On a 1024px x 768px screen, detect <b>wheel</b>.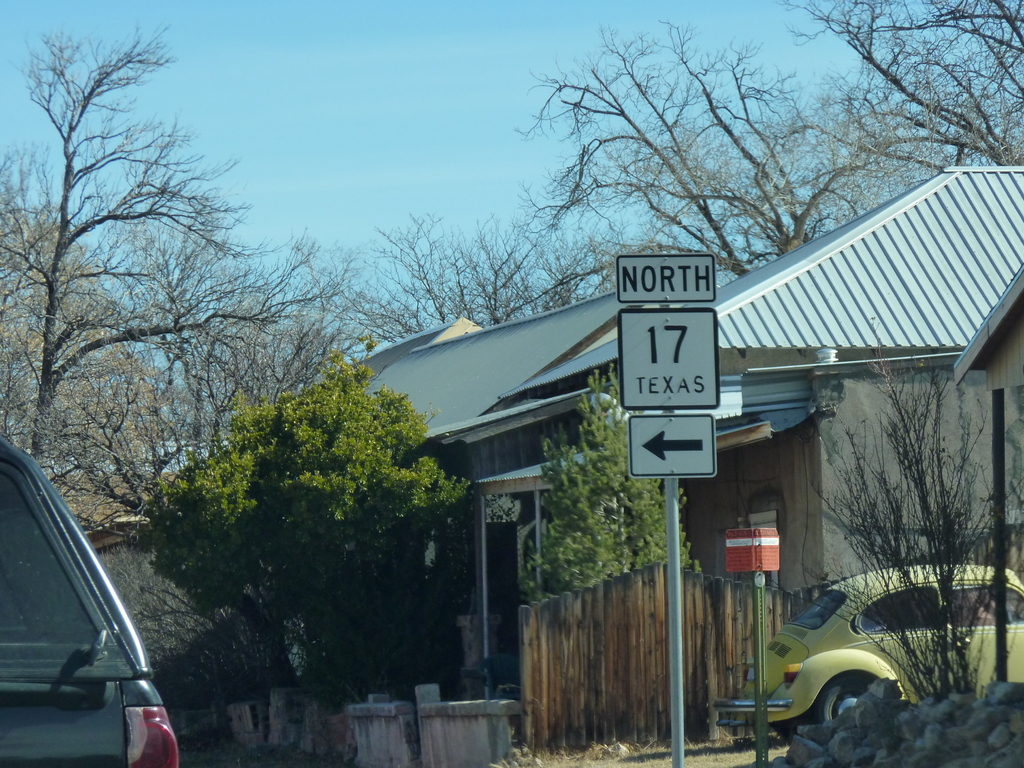
[808, 676, 877, 723].
